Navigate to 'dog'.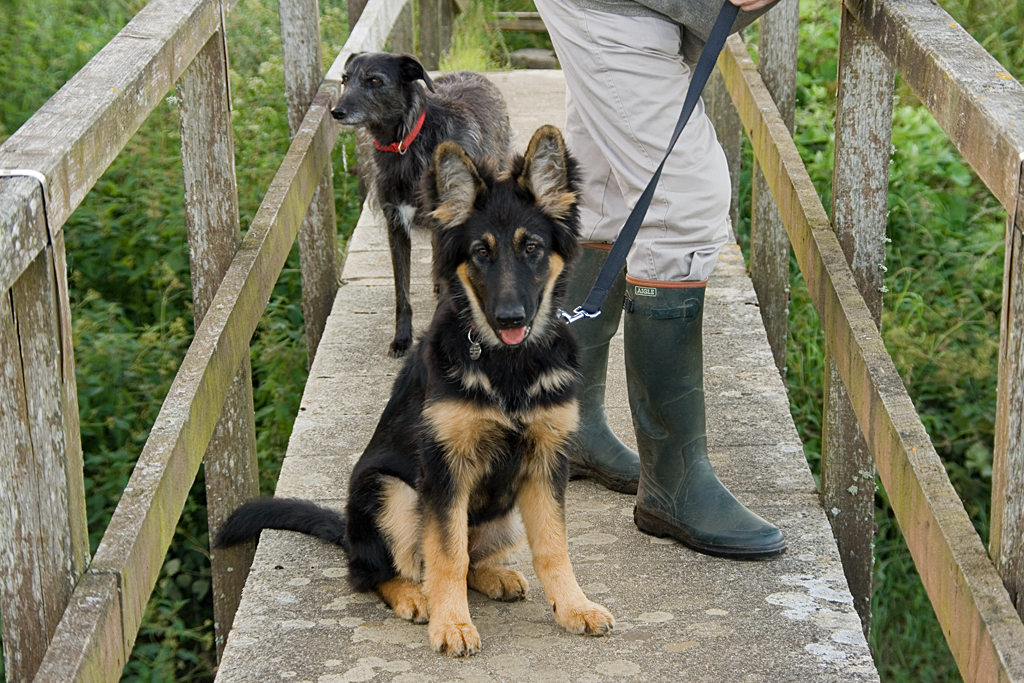
Navigation target: x1=328, y1=48, x2=512, y2=360.
